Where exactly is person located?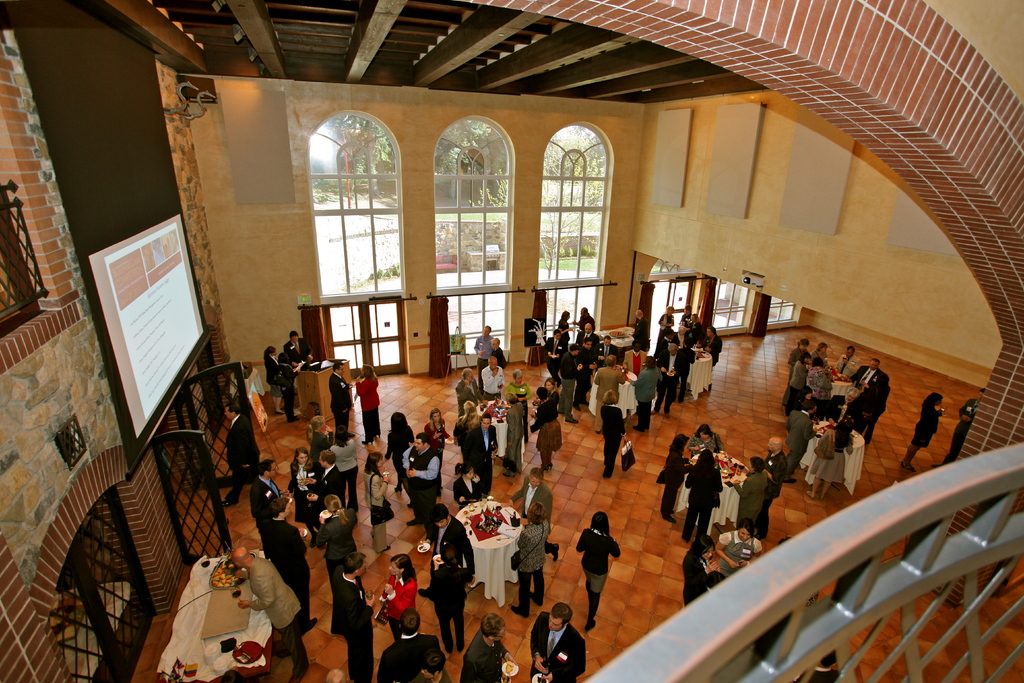
Its bounding box is x1=680 y1=532 x2=719 y2=611.
